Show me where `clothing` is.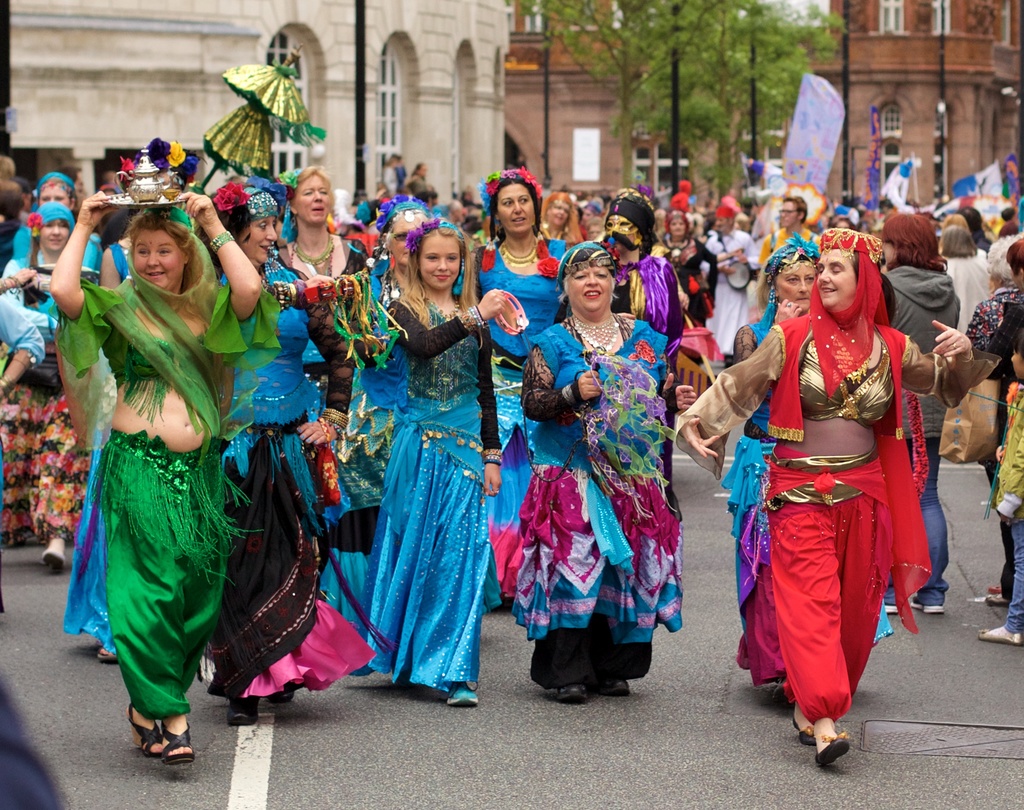
`clothing` is at x1=355, y1=263, x2=499, y2=683.
